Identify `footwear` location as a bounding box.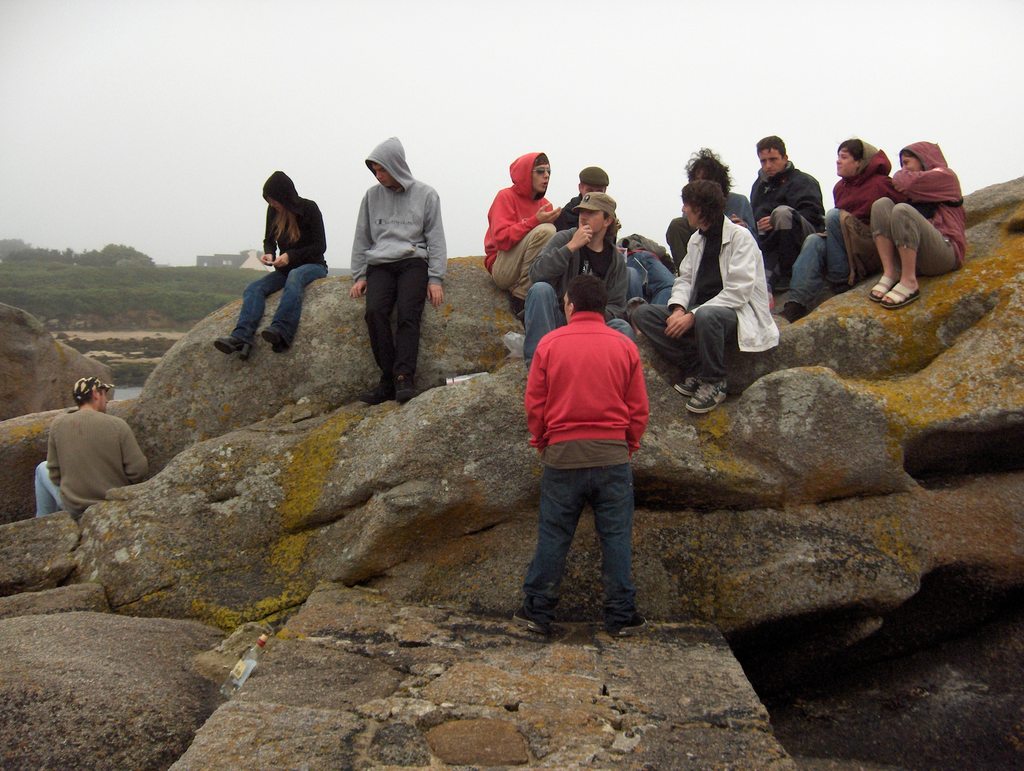
locate(214, 336, 252, 359).
